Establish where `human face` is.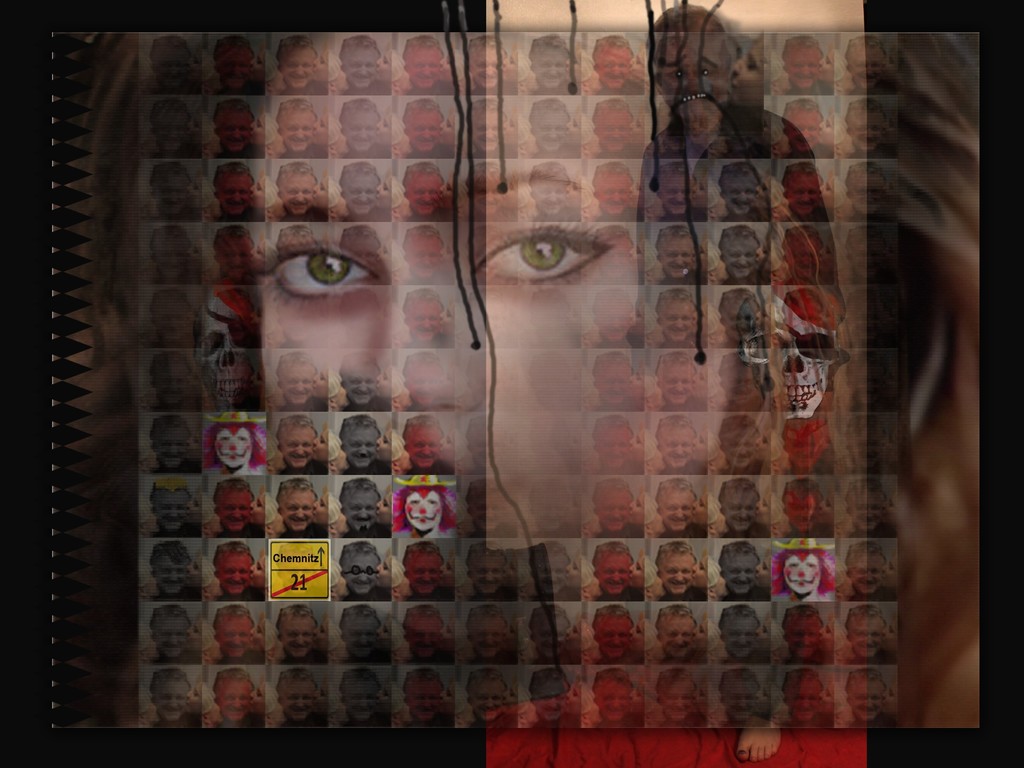
Established at 219 236 255 282.
